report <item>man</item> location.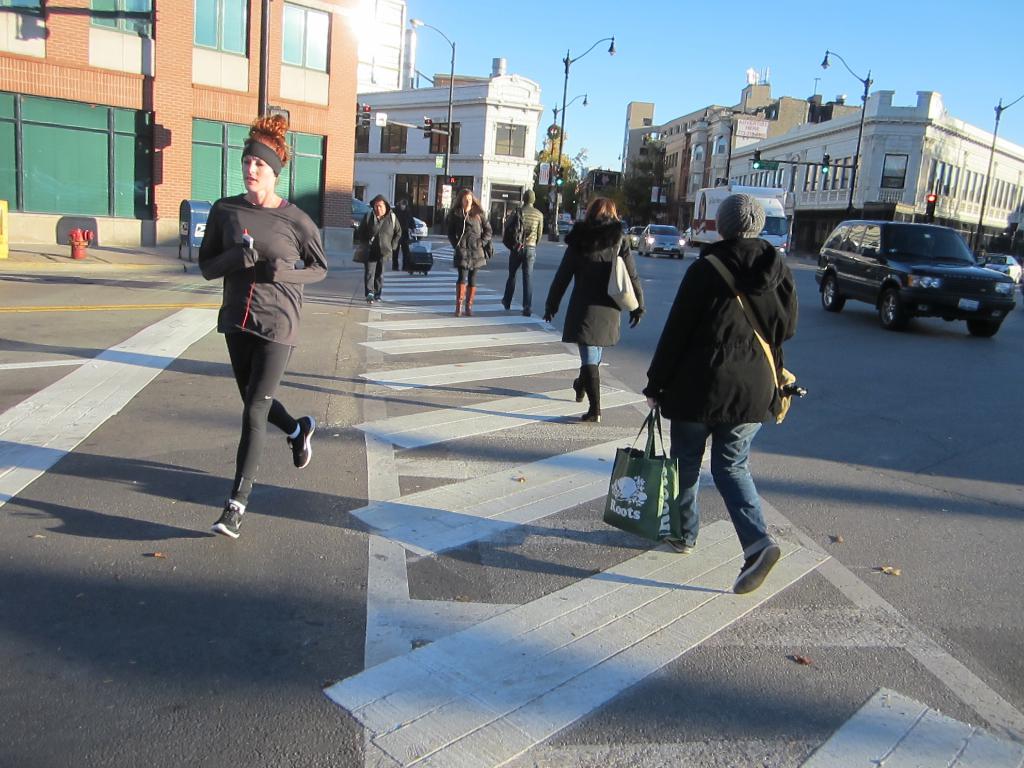
Report: 500,188,548,317.
